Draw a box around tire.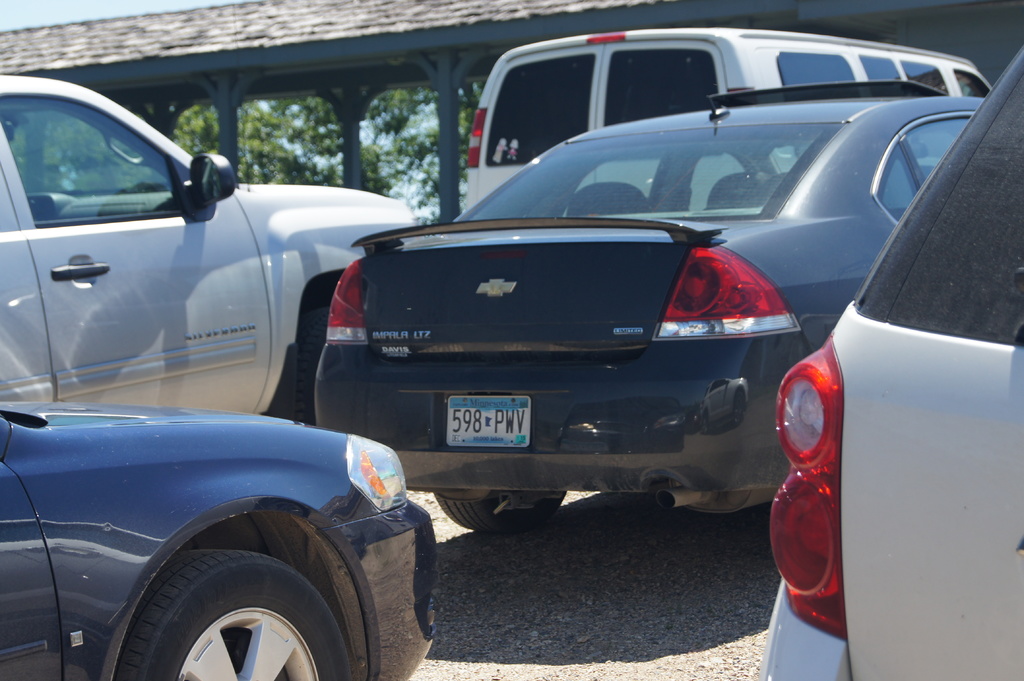
430, 492, 564, 534.
